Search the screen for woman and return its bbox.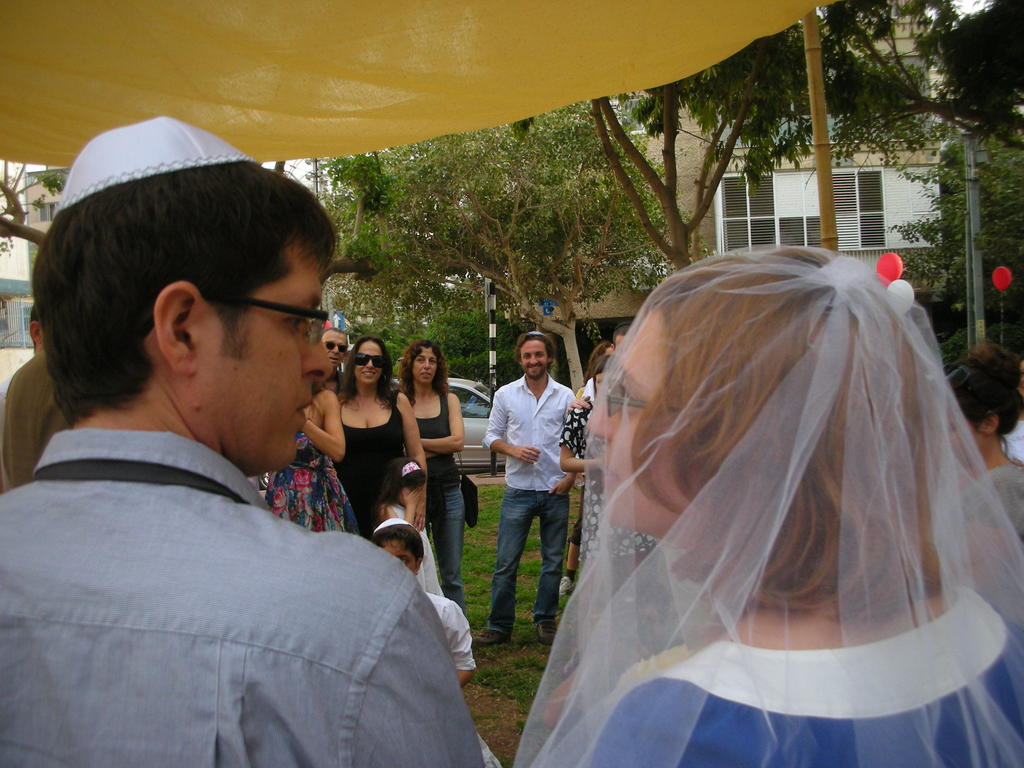
Found: BBox(254, 381, 362, 540).
